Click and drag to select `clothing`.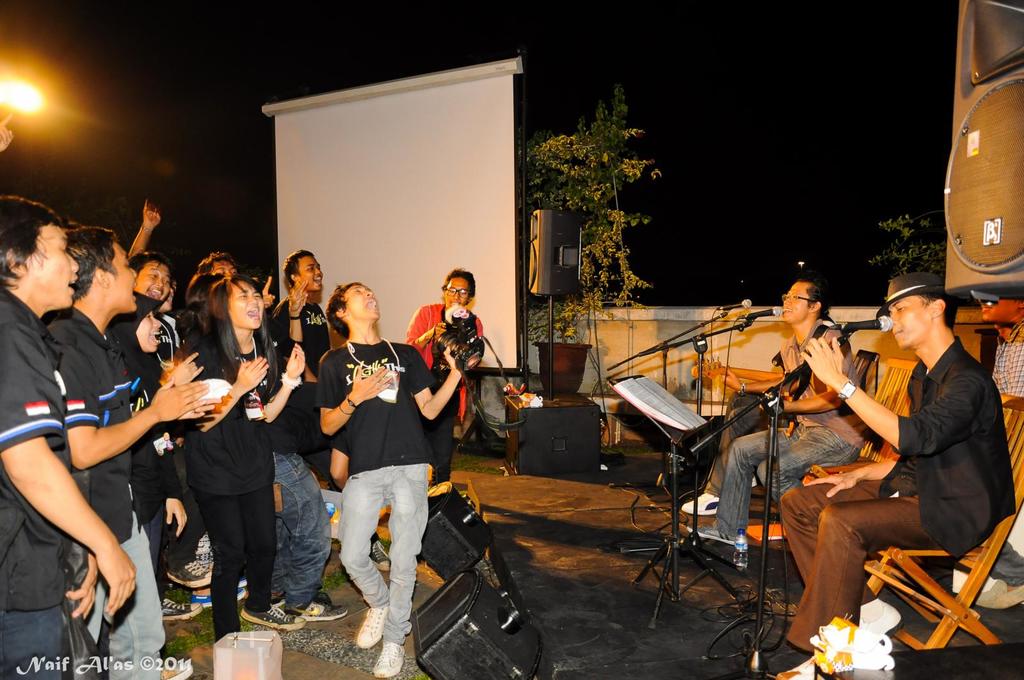
Selection: rect(273, 293, 338, 372).
